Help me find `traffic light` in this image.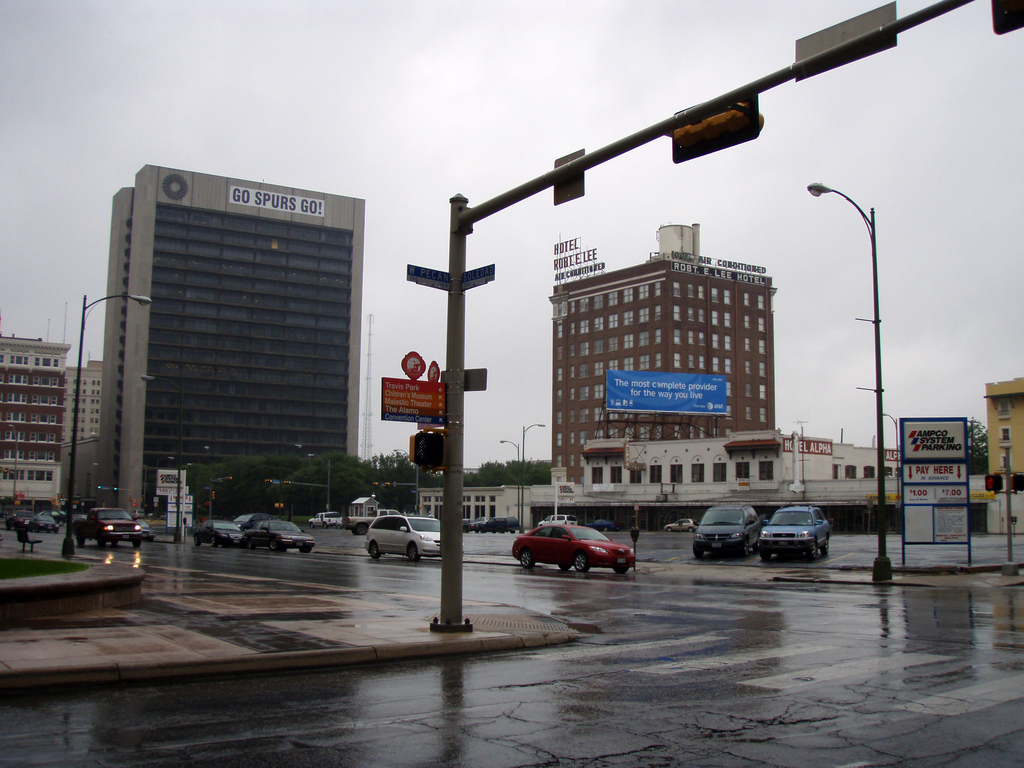
Found it: [x1=420, y1=505, x2=422, y2=508].
